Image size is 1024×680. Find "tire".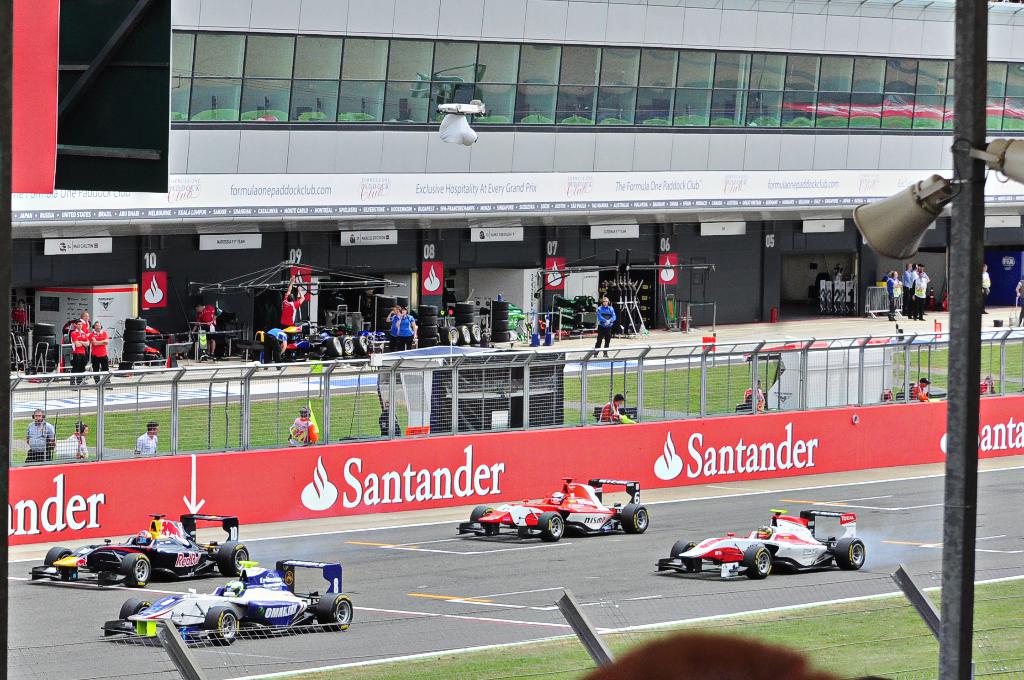
343:337:358:355.
